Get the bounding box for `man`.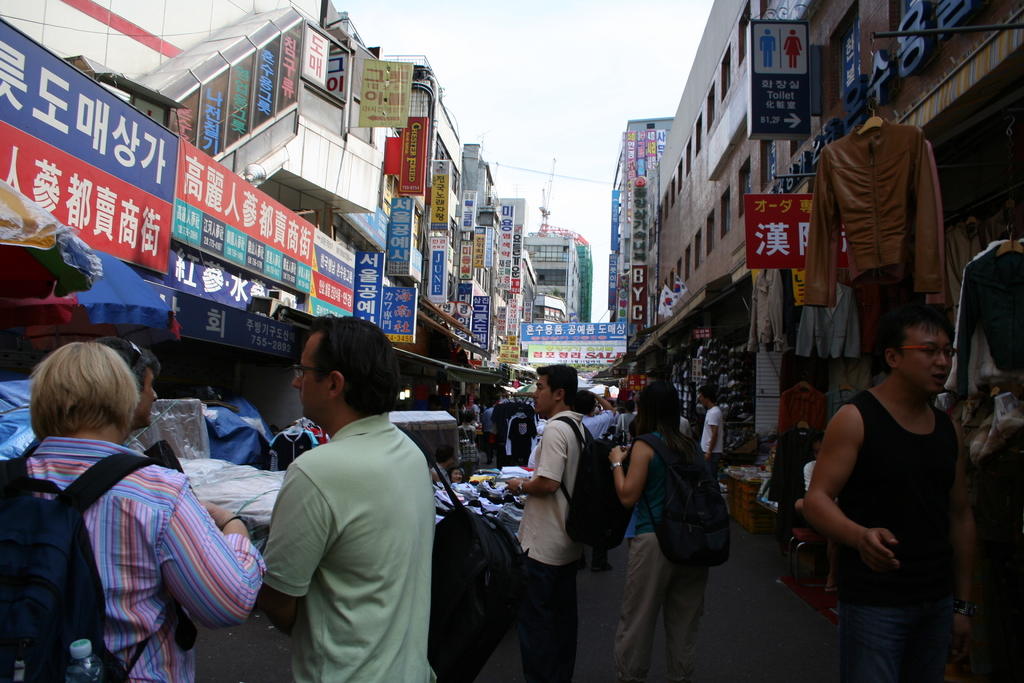
{"x1": 506, "y1": 365, "x2": 593, "y2": 682}.
